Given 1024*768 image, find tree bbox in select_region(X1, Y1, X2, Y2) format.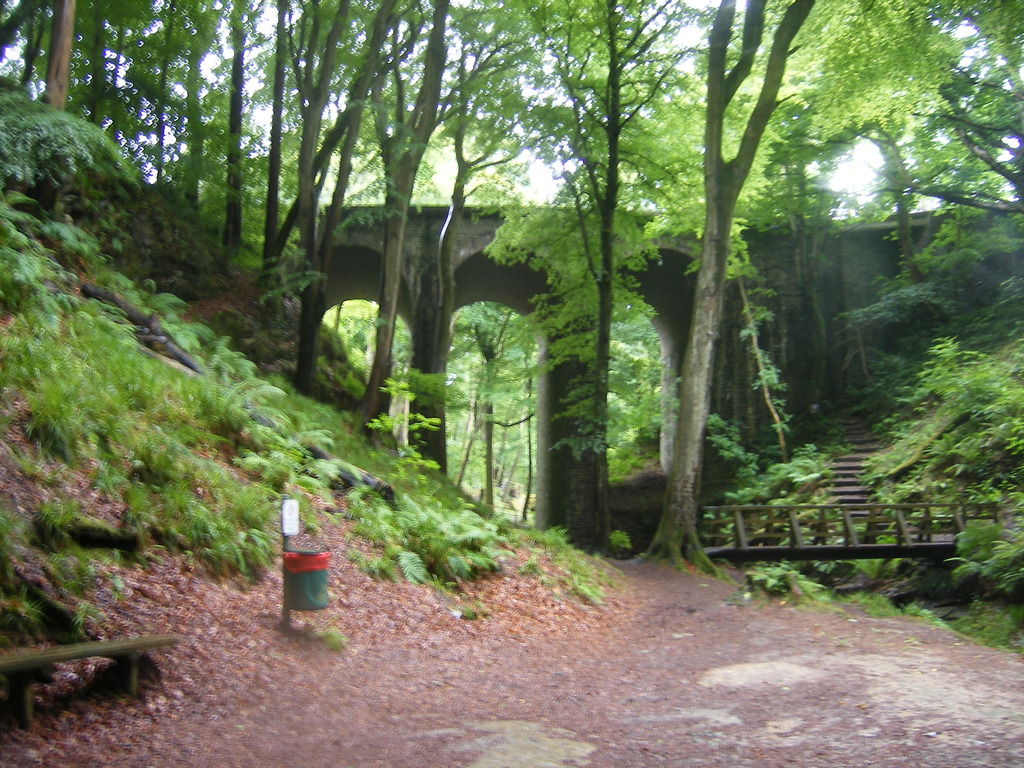
select_region(173, 0, 217, 221).
